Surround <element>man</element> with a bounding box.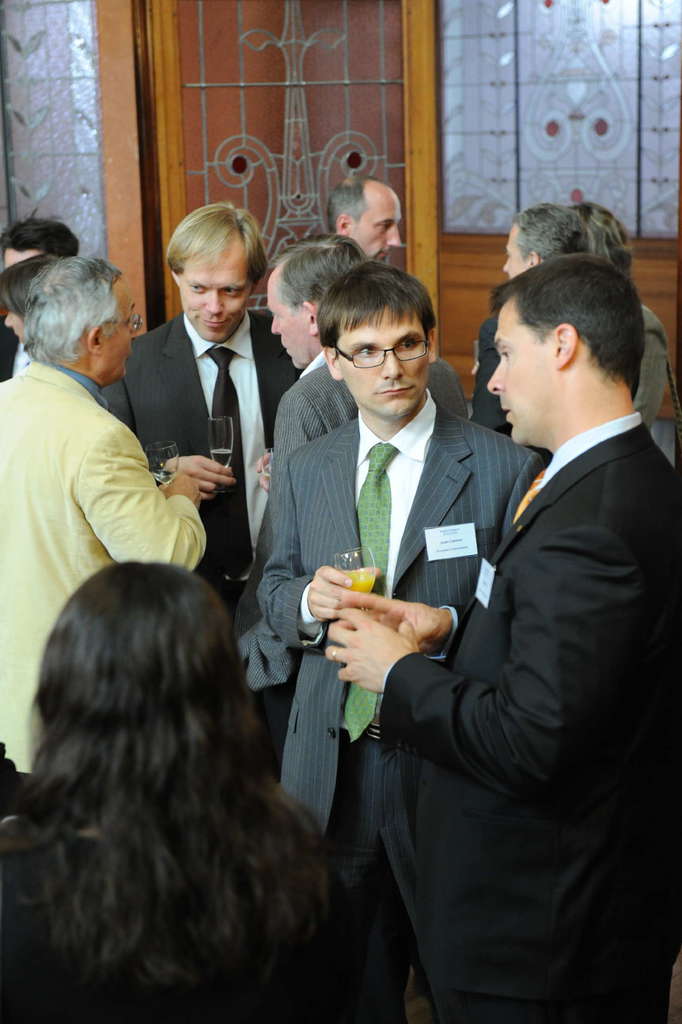
{"left": 0, "top": 216, "right": 81, "bottom": 378}.
